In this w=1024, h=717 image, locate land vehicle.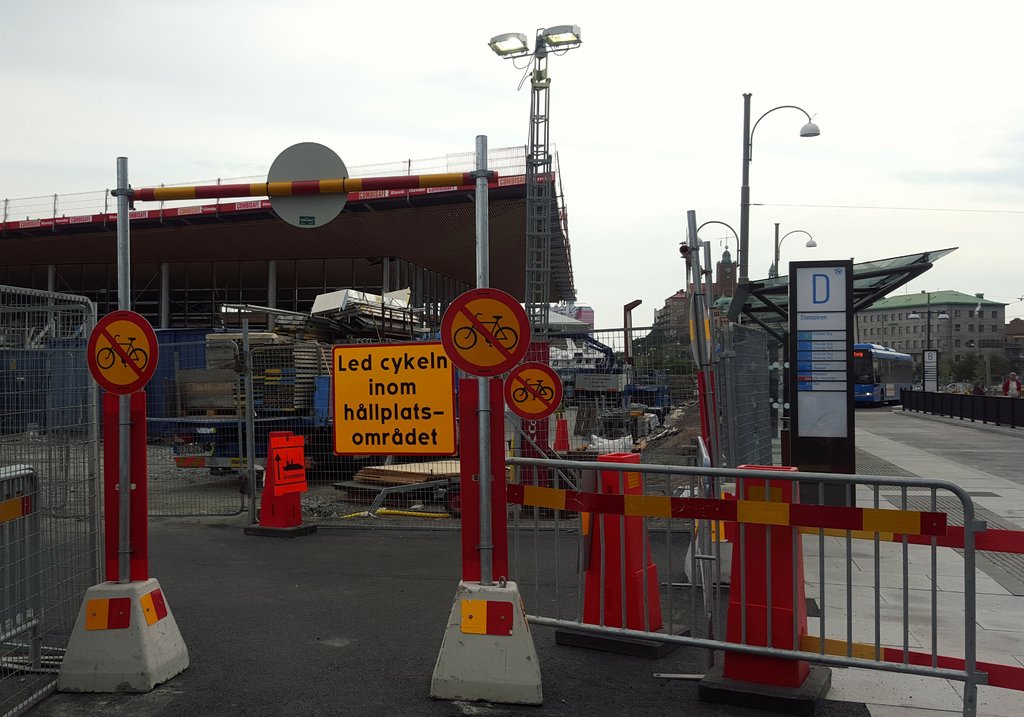
Bounding box: box(513, 374, 548, 401).
